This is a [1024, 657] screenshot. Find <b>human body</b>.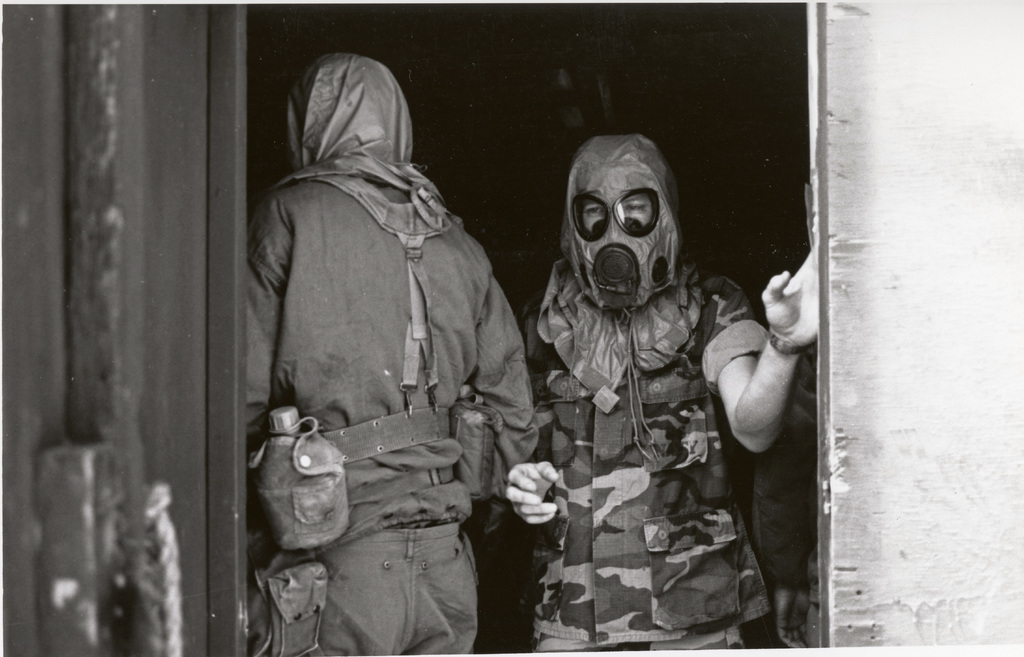
Bounding box: [left=504, top=261, right=820, bottom=651].
